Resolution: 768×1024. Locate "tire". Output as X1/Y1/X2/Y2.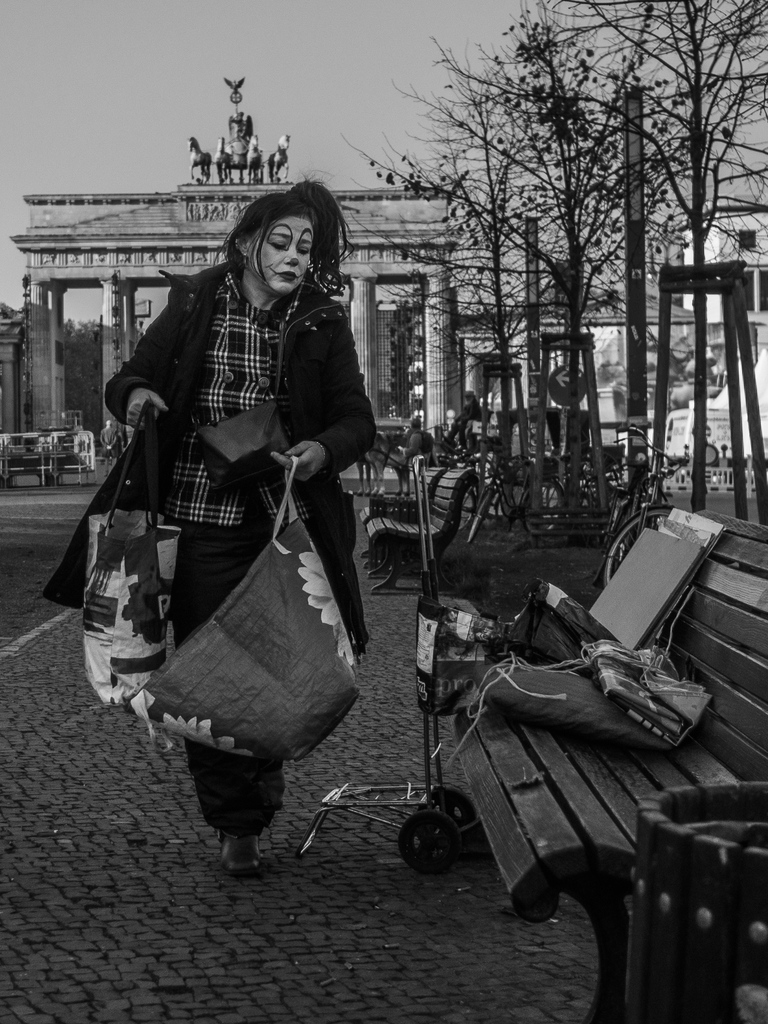
522/481/561/535.
